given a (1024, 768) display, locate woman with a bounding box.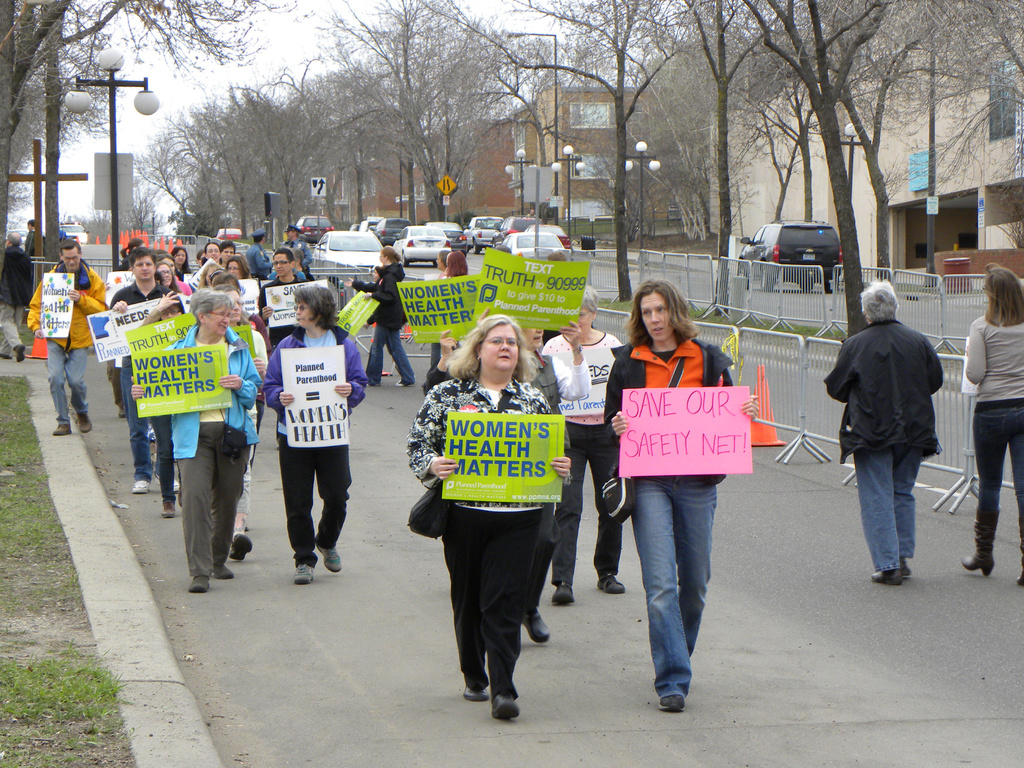
Located: crop(261, 285, 366, 585).
